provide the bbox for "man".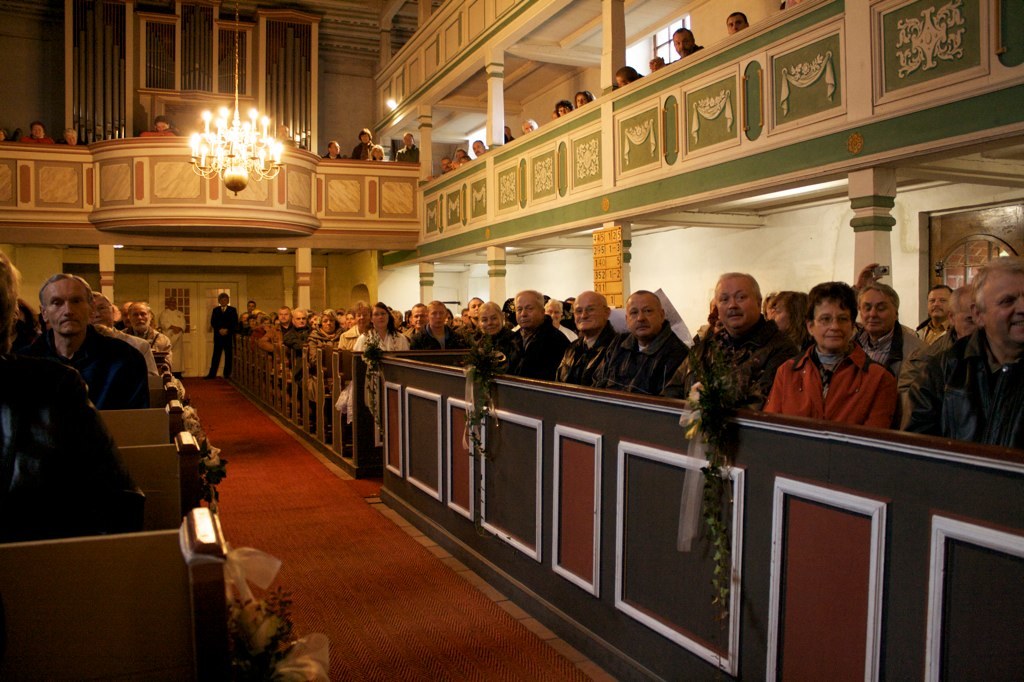
l=765, t=281, r=909, b=444.
